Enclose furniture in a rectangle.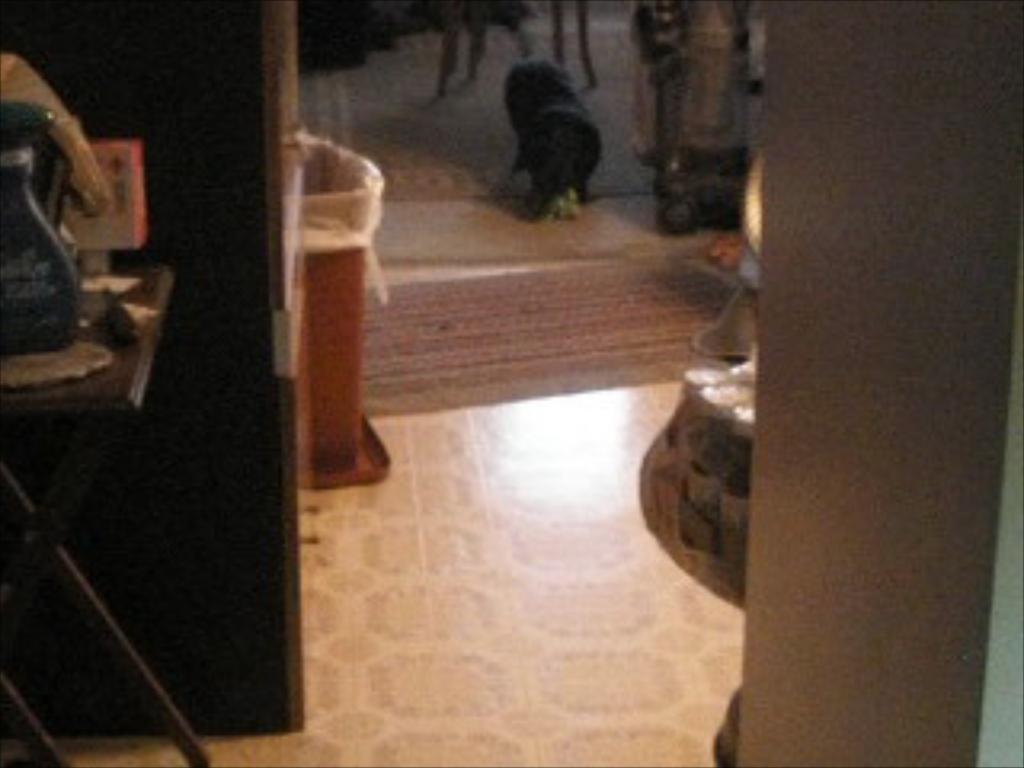
rect(429, 0, 602, 96).
